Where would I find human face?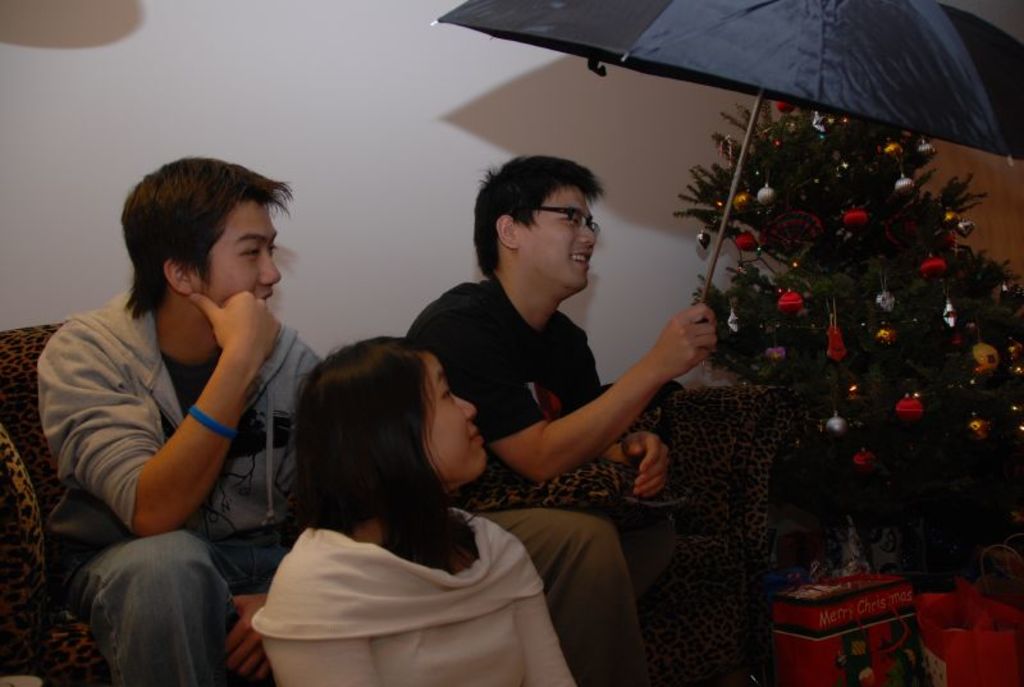
At <region>189, 193, 282, 307</region>.
